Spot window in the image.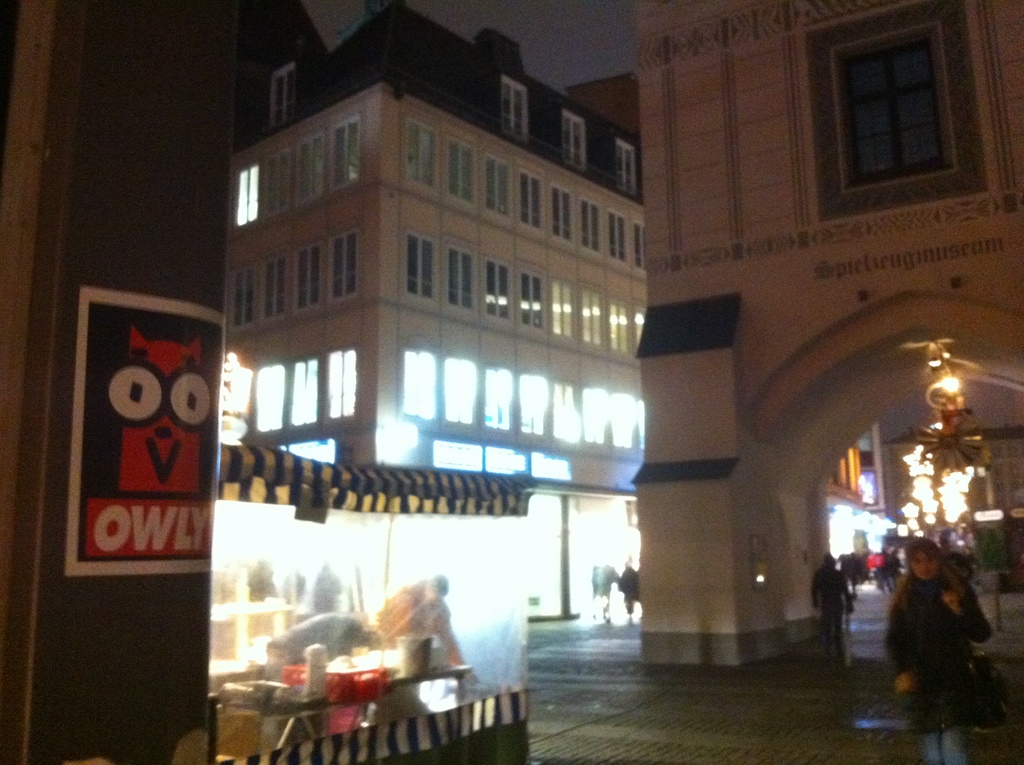
window found at left=484, top=266, right=508, bottom=318.
